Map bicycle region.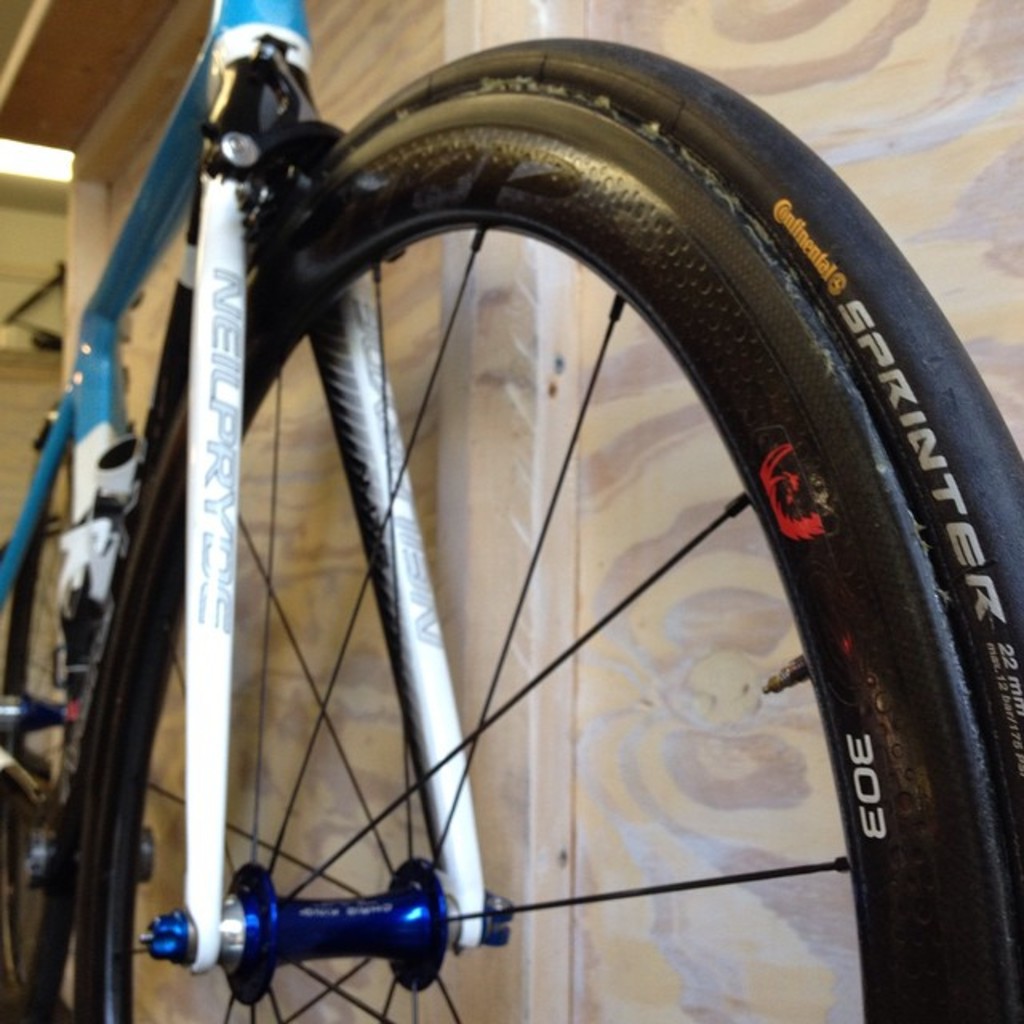
Mapped to Rect(0, 0, 1023, 1003).
